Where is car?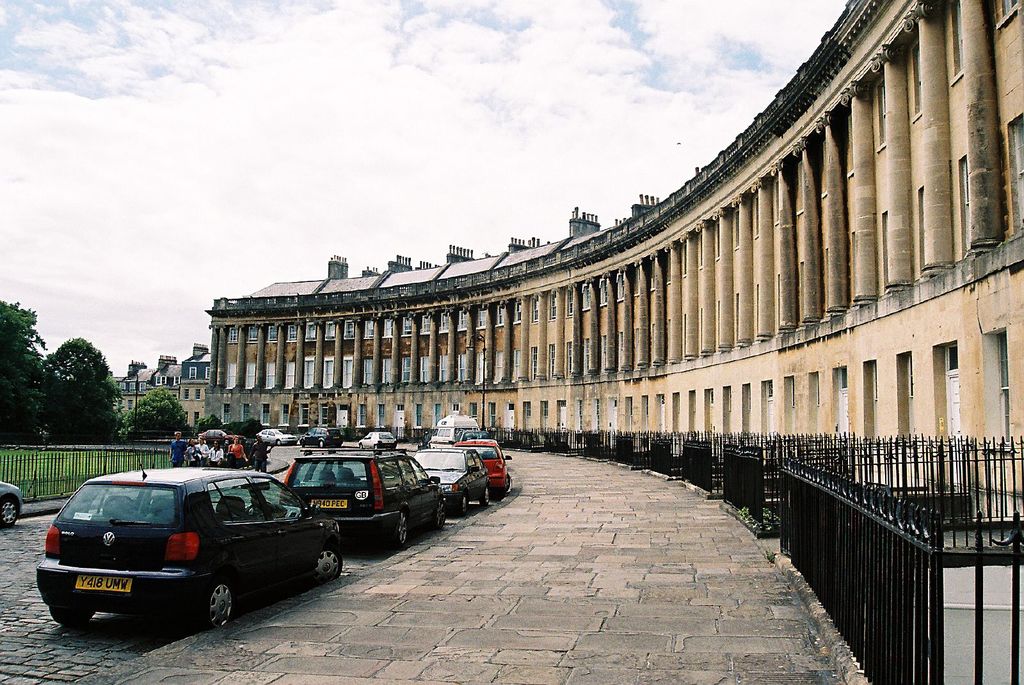
Rect(406, 450, 488, 518).
